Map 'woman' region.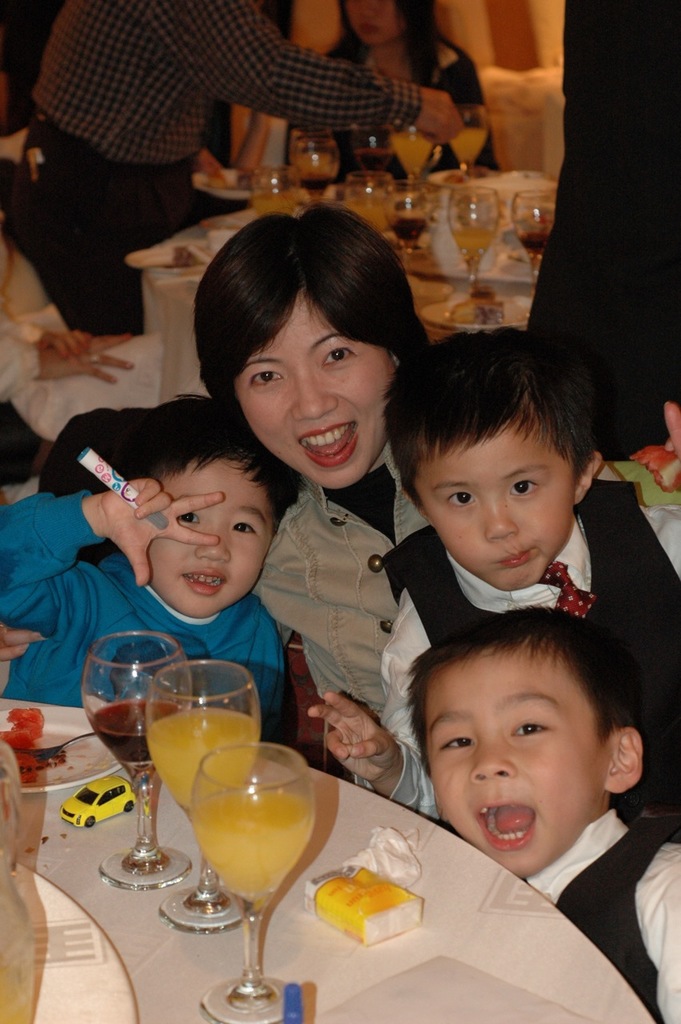
Mapped to 282 0 508 181.
